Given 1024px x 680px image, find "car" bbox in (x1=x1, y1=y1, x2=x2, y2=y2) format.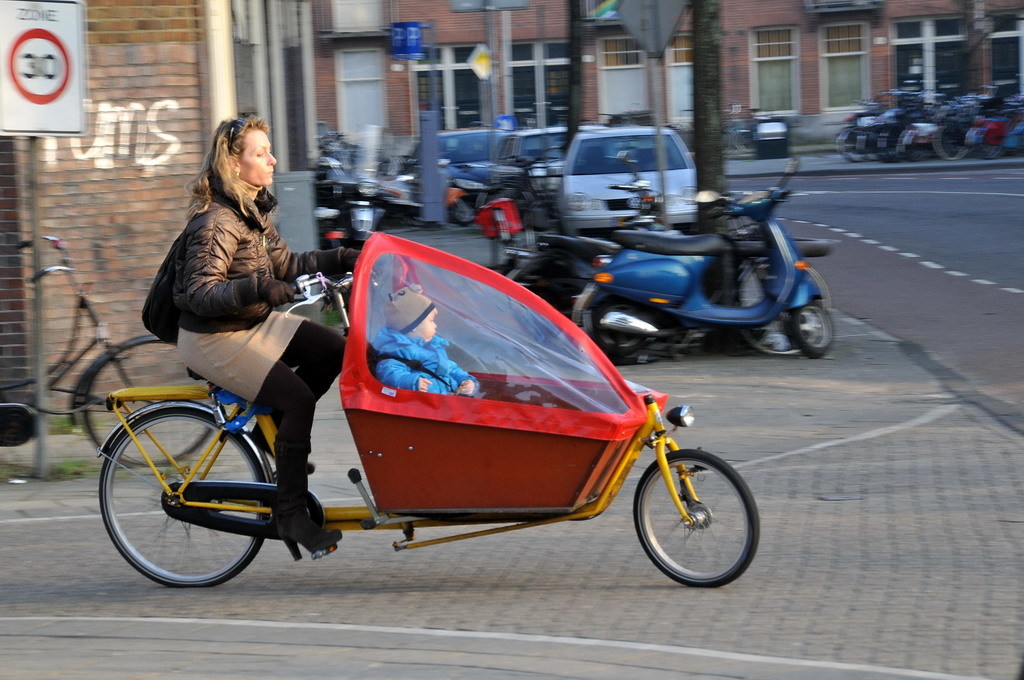
(x1=561, y1=125, x2=700, y2=242).
